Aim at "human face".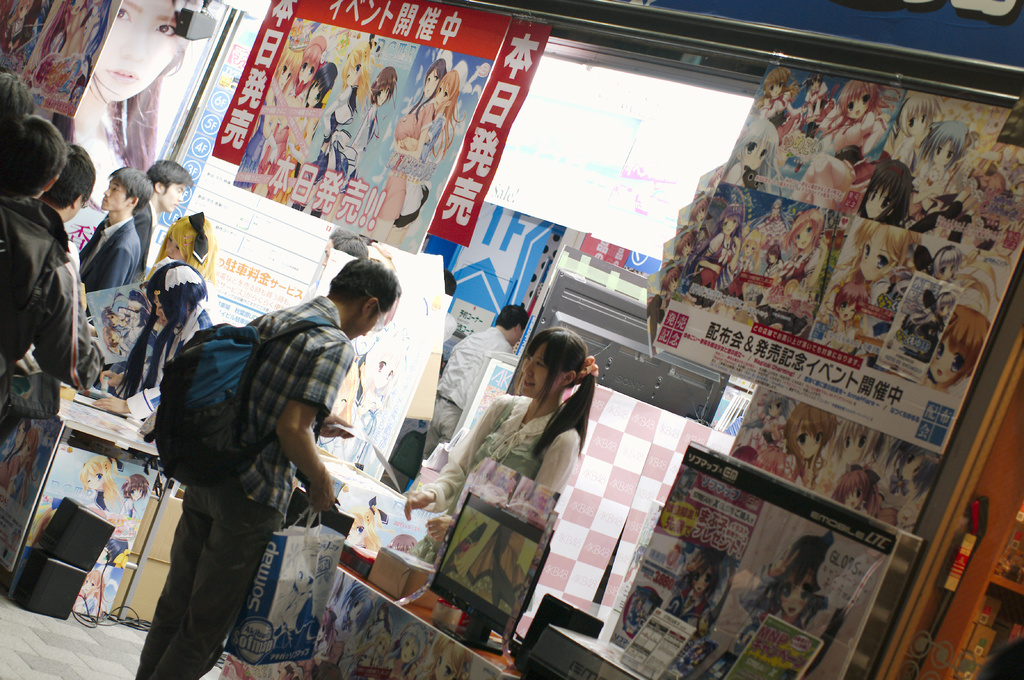
Aimed at (273,62,296,86).
